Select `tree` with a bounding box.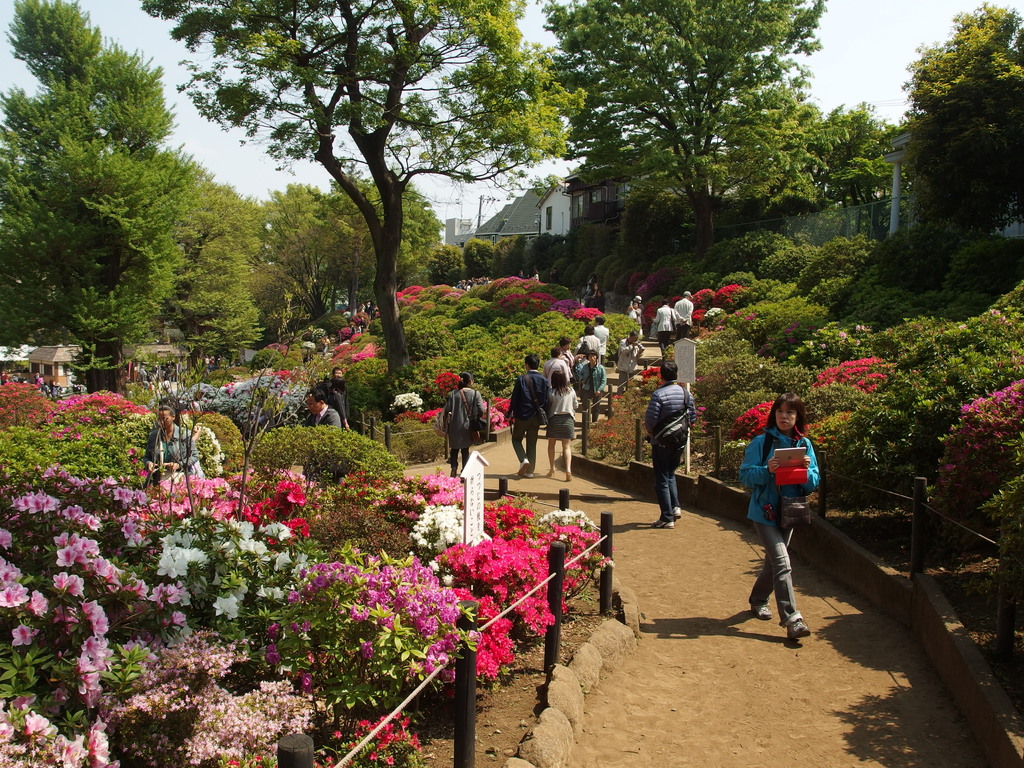
248:183:356:323.
